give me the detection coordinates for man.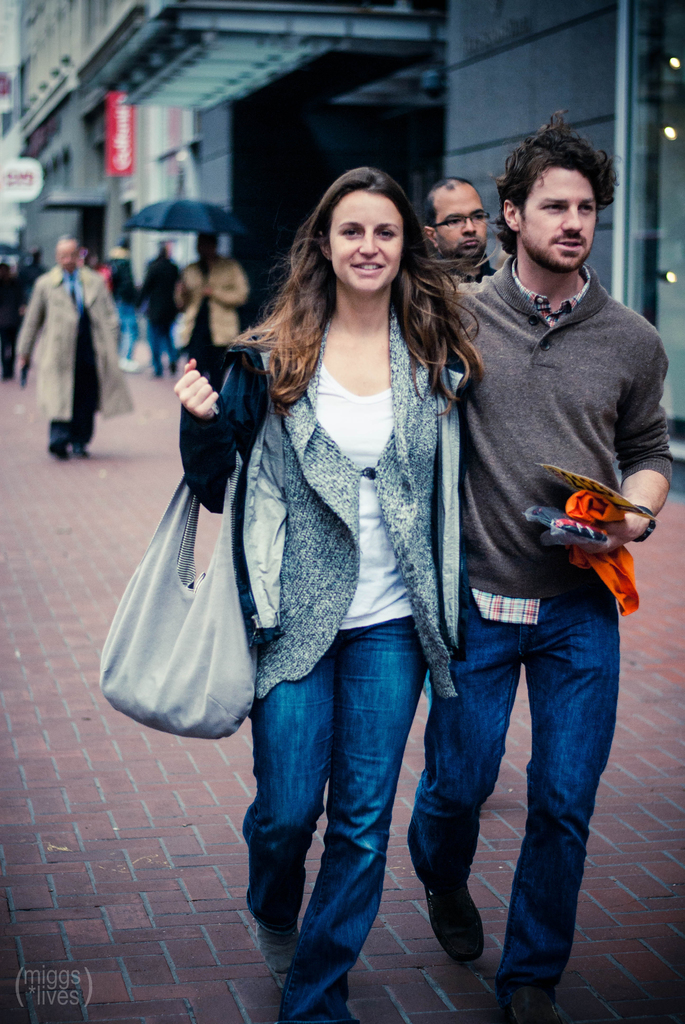
region(15, 216, 123, 446).
